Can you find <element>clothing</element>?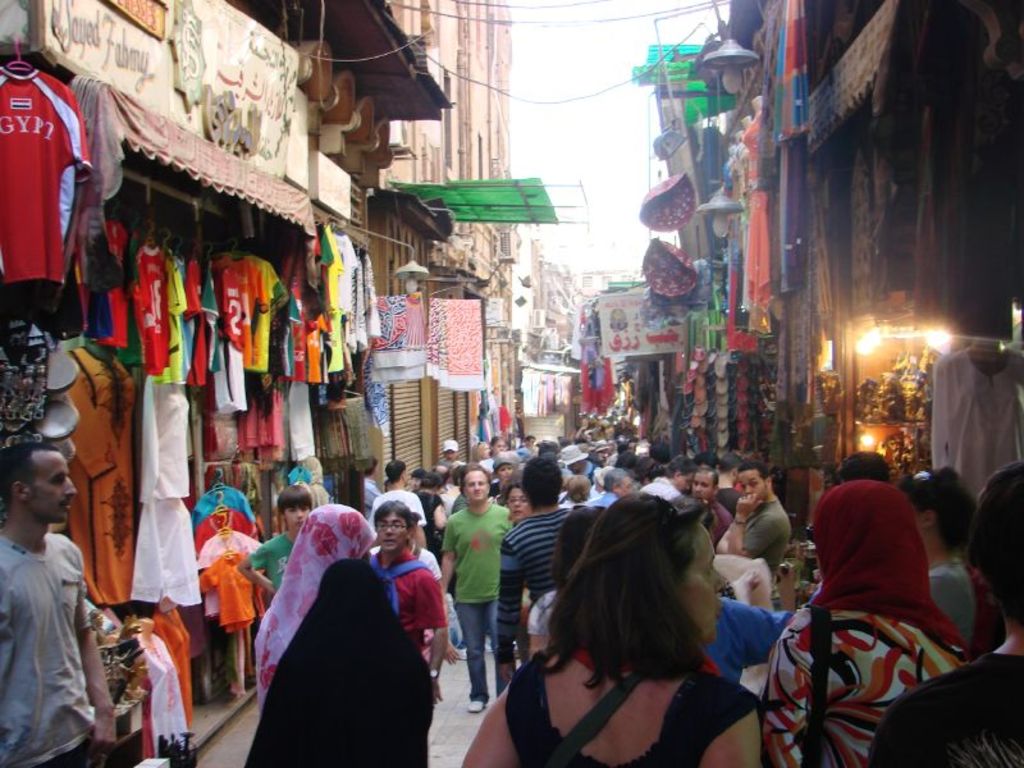
Yes, bounding box: <box>498,663,768,767</box>.
